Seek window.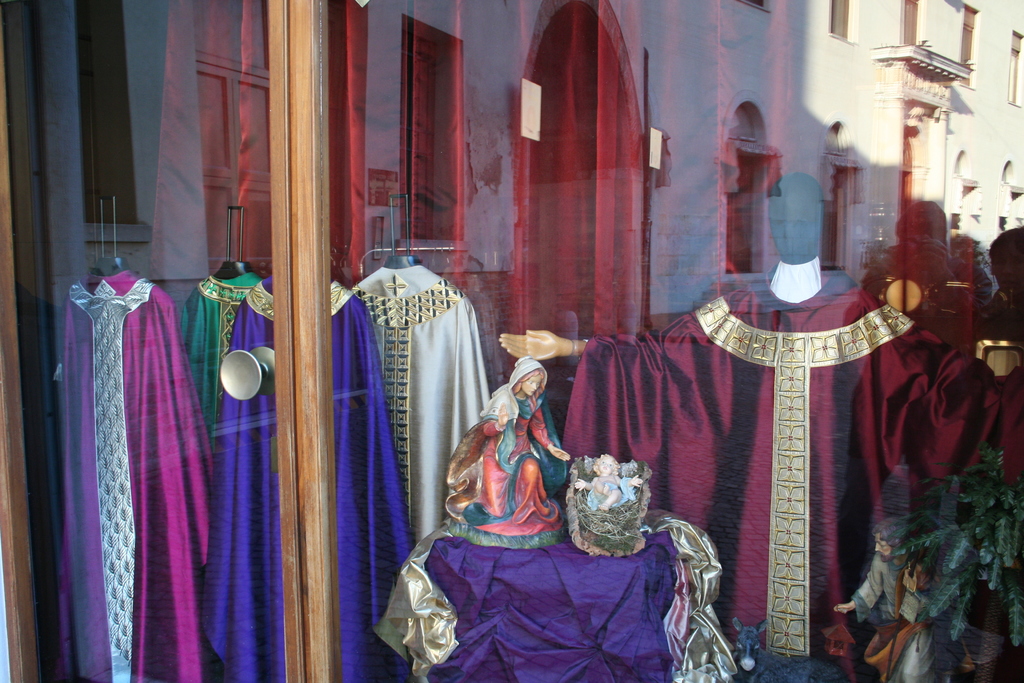
box=[995, 185, 1023, 232].
